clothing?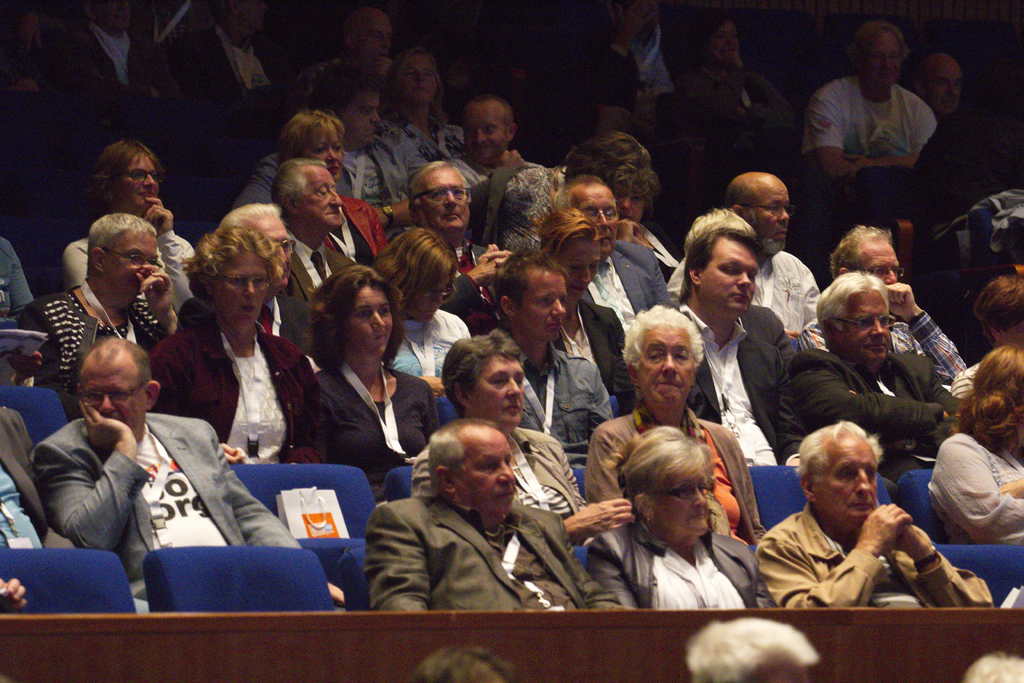
BBox(307, 359, 440, 481)
